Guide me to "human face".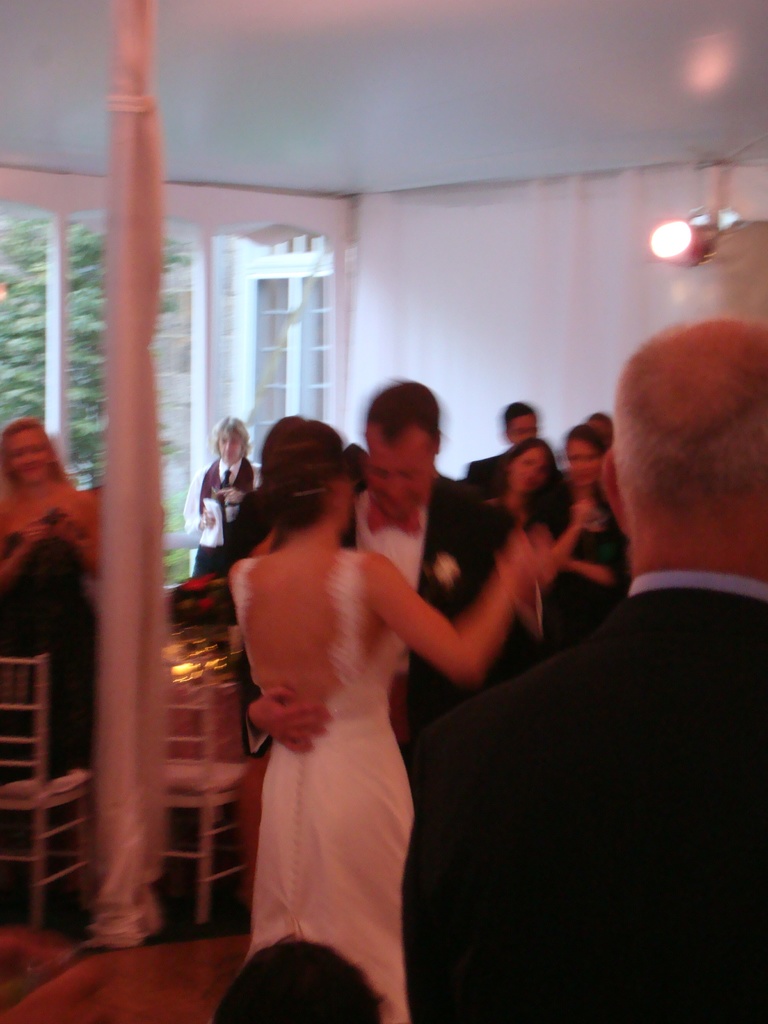
Guidance: select_region(11, 428, 51, 481).
